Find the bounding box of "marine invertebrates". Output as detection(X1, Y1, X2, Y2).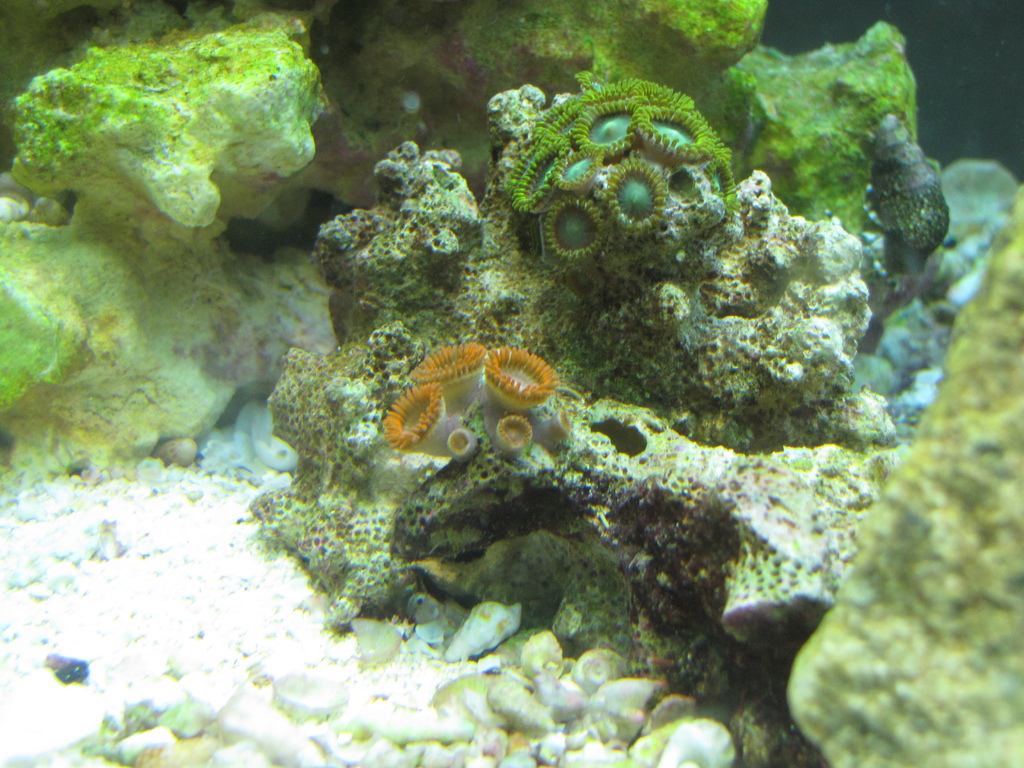
detection(579, 643, 621, 688).
